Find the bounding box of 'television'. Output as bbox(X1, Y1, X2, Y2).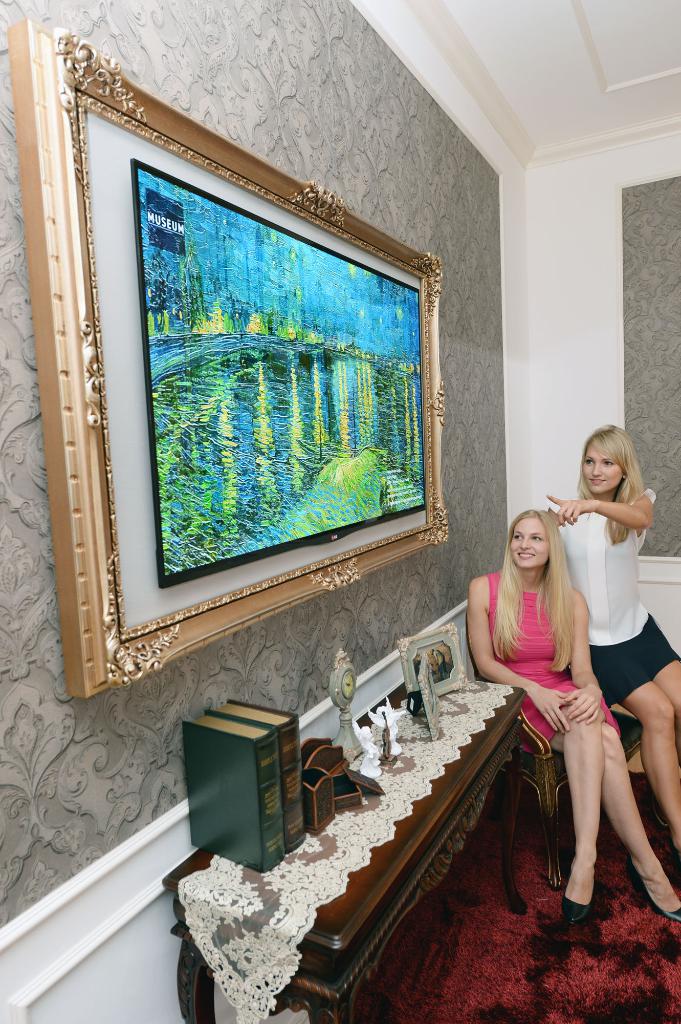
bbox(130, 160, 429, 588).
